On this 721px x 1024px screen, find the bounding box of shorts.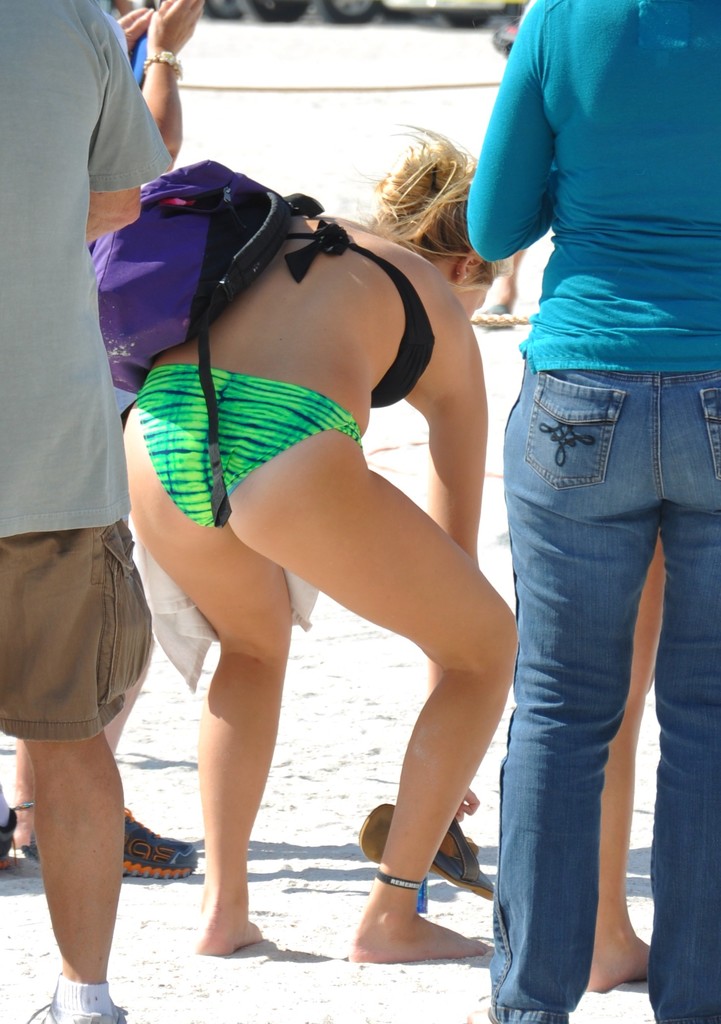
Bounding box: [0, 579, 141, 812].
